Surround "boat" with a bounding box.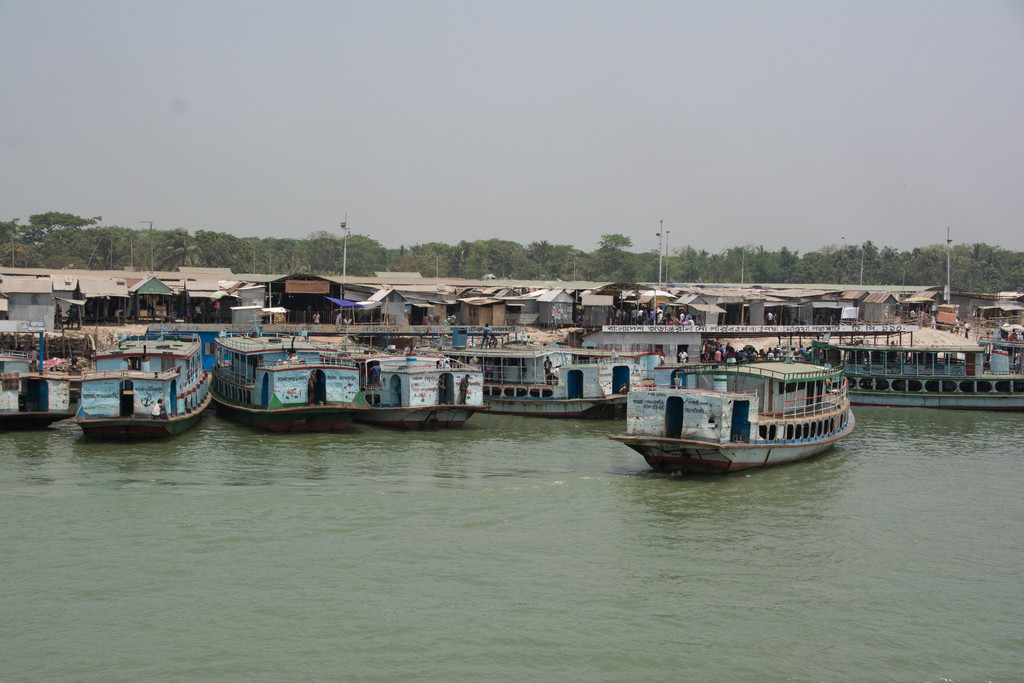
pyautogui.locateOnScreen(209, 317, 371, 438).
